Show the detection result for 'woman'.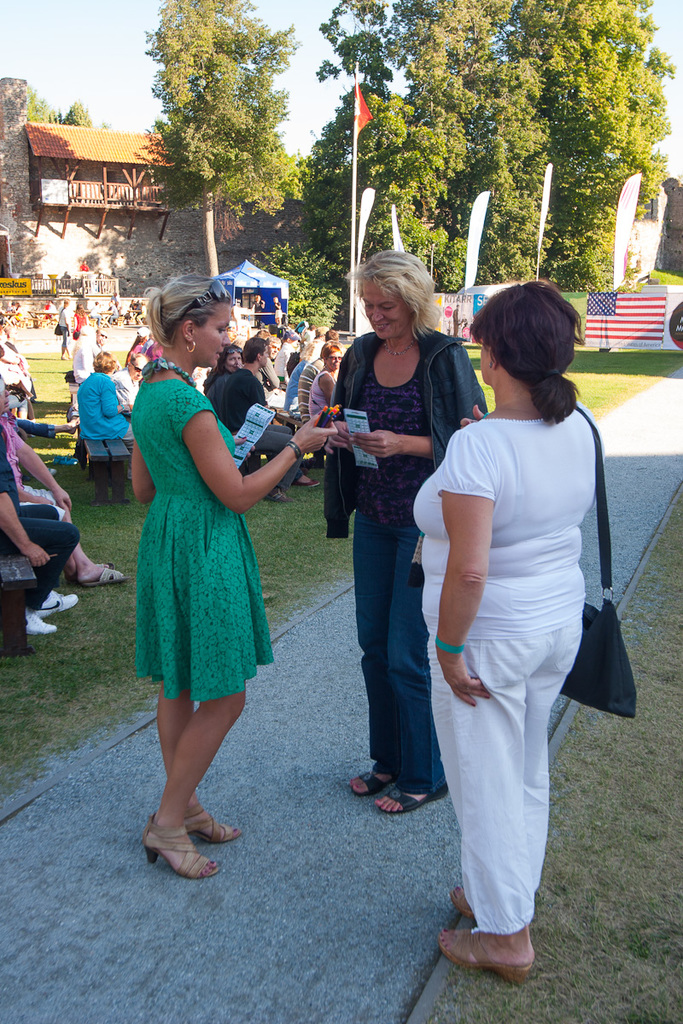
(x1=412, y1=260, x2=608, y2=990).
